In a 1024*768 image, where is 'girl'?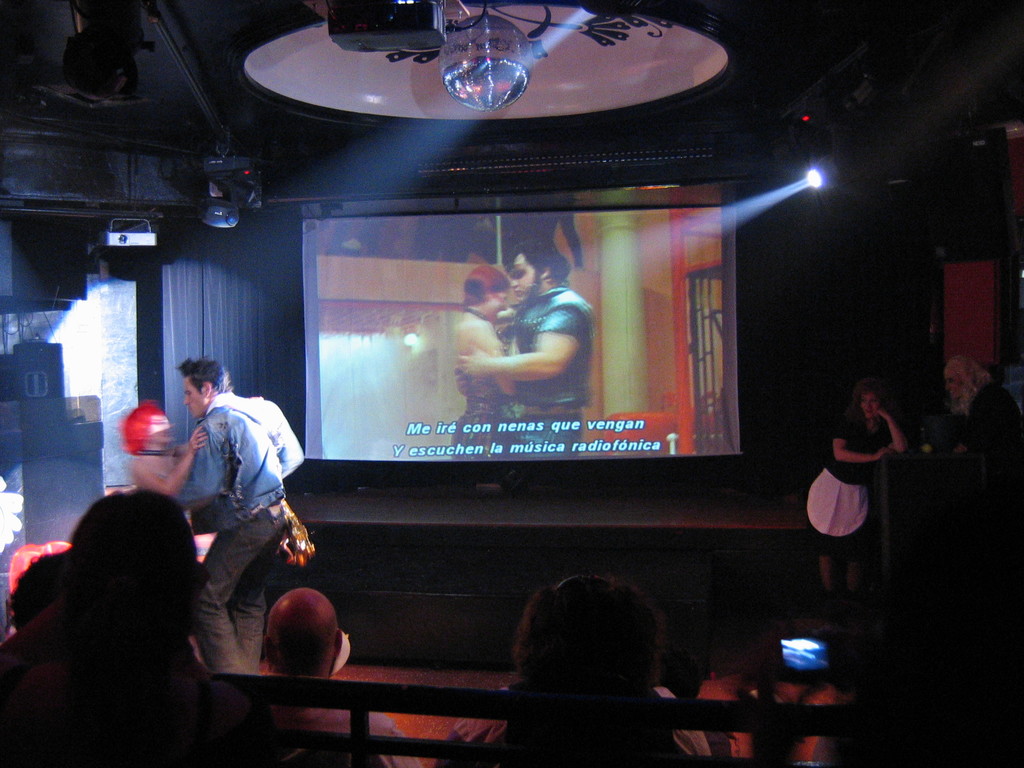
<region>454, 265, 520, 463</region>.
